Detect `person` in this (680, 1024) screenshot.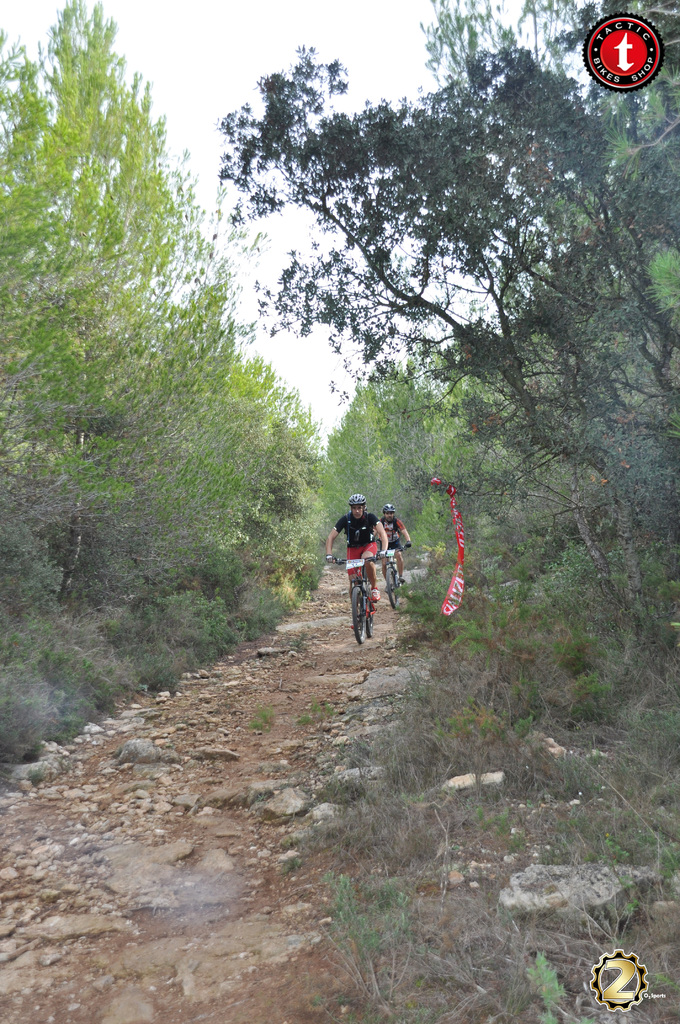
Detection: (left=367, top=503, right=418, bottom=586).
